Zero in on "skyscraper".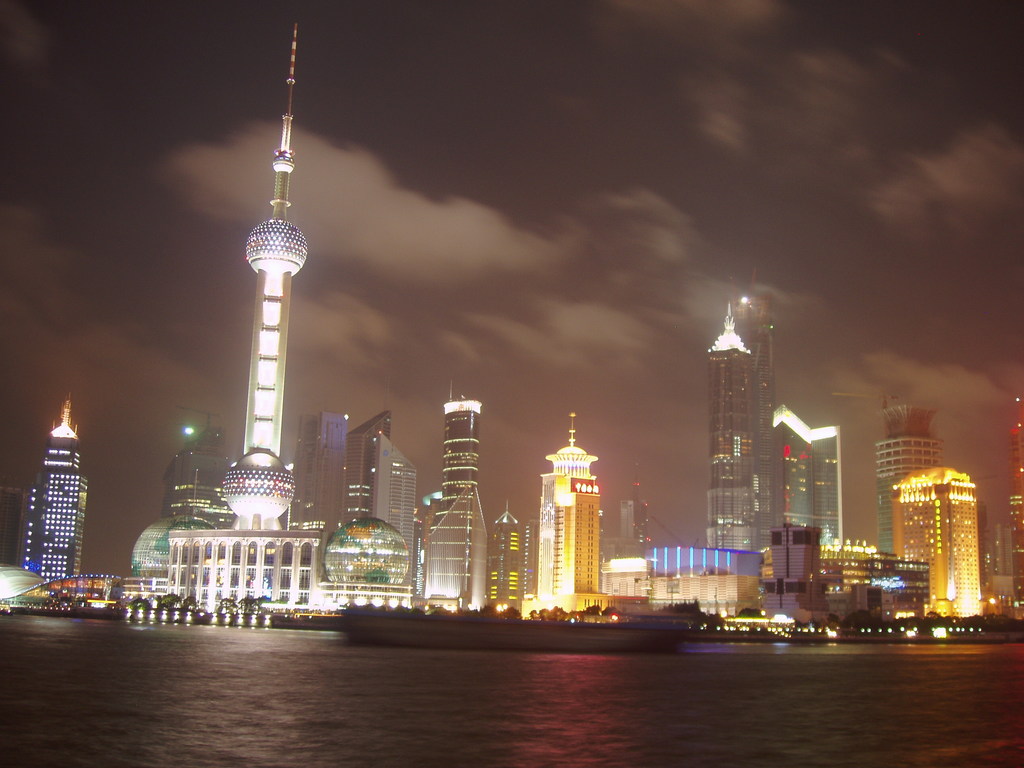
Zeroed in: (878, 396, 948, 564).
